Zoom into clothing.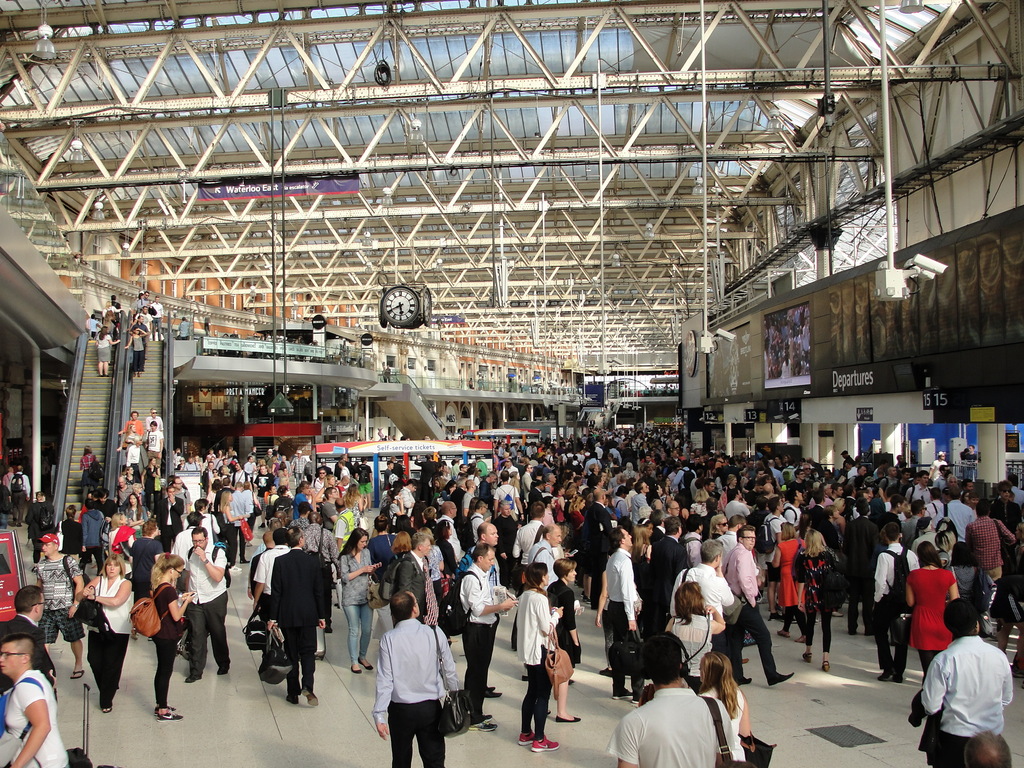
Zoom target: 726,536,758,593.
